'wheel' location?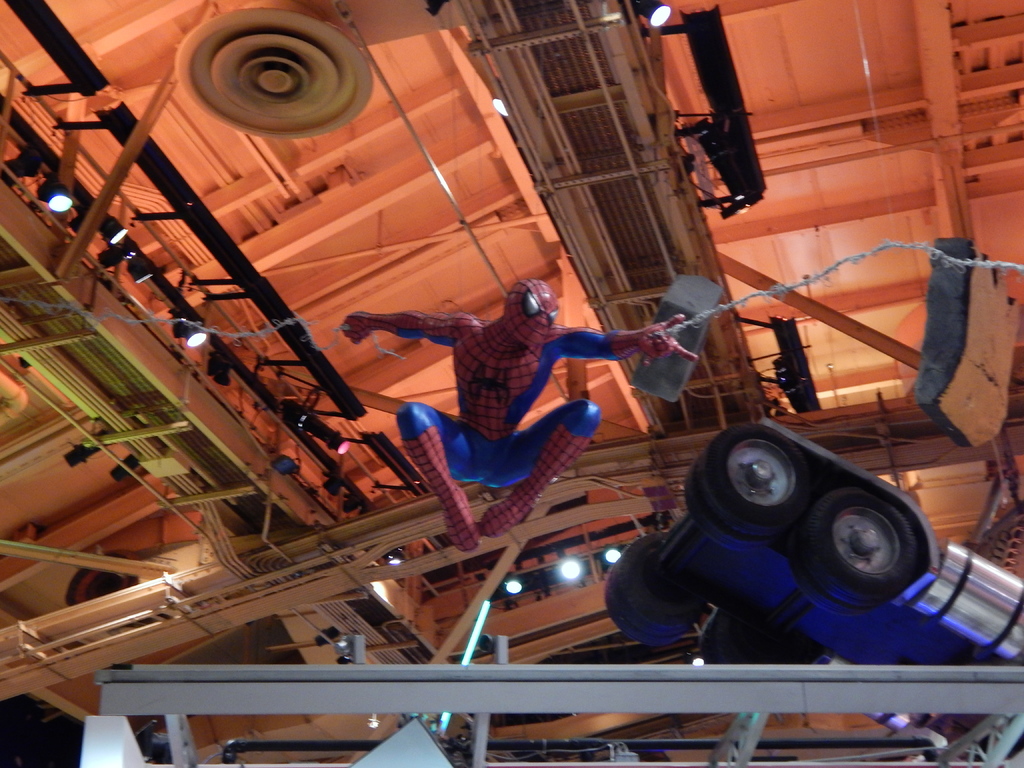
x1=696 y1=433 x2=811 y2=515
